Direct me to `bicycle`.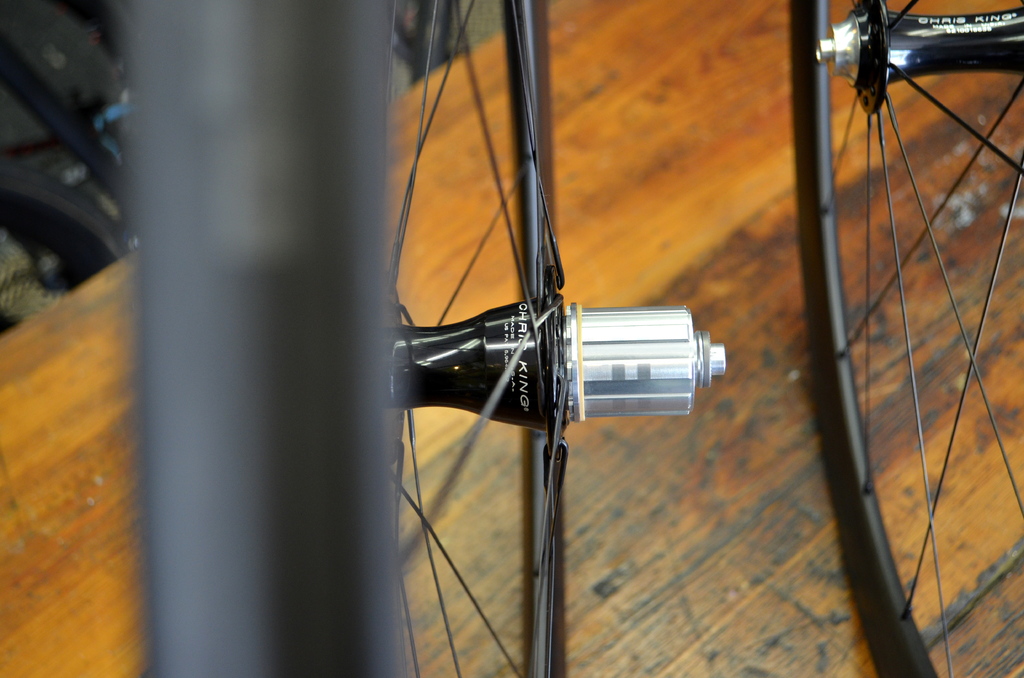
Direction: detection(122, 0, 728, 677).
